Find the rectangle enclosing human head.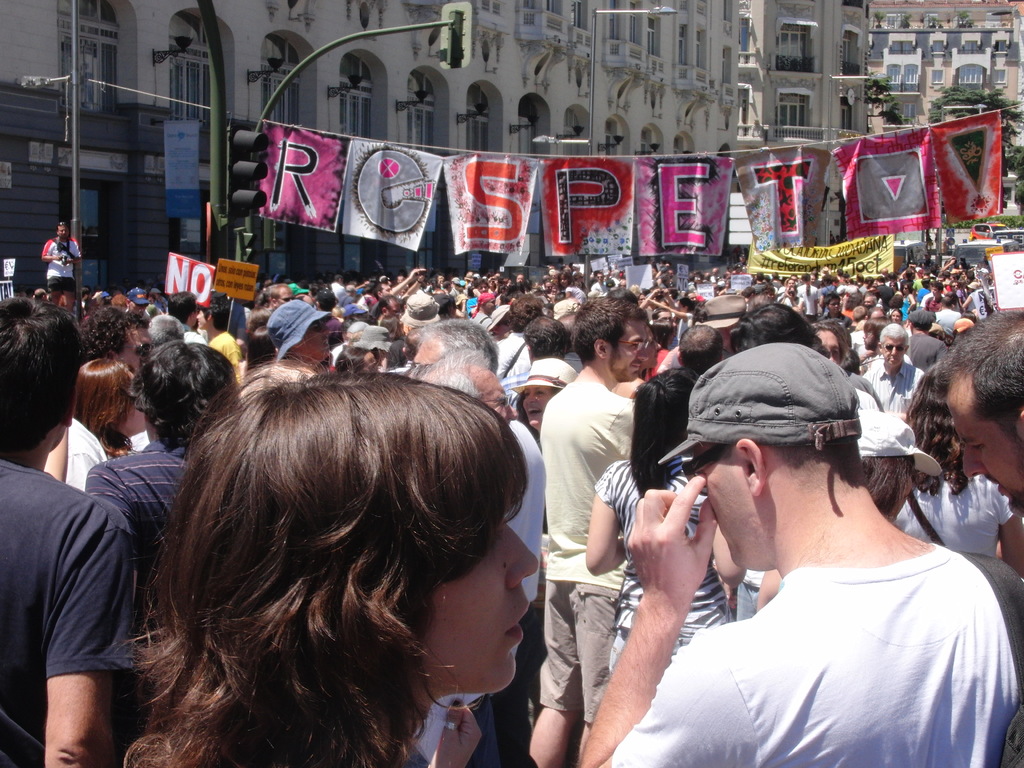
left=943, top=307, right=1023, bottom=519.
